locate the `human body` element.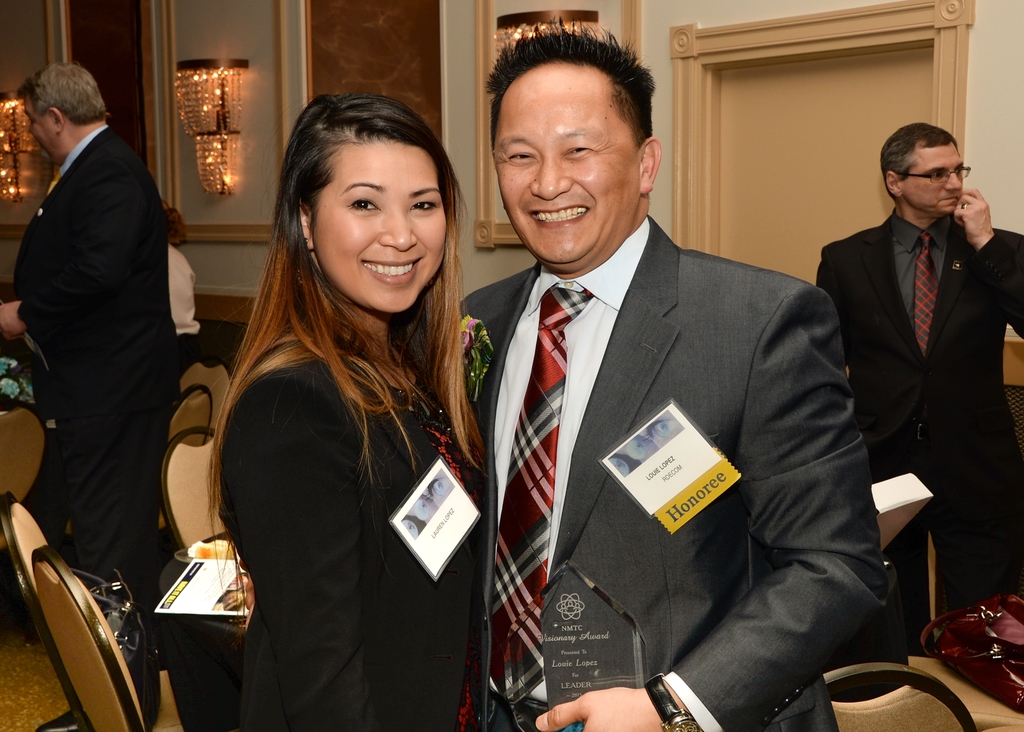
Element bbox: <bbox>456, 10, 897, 731</bbox>.
